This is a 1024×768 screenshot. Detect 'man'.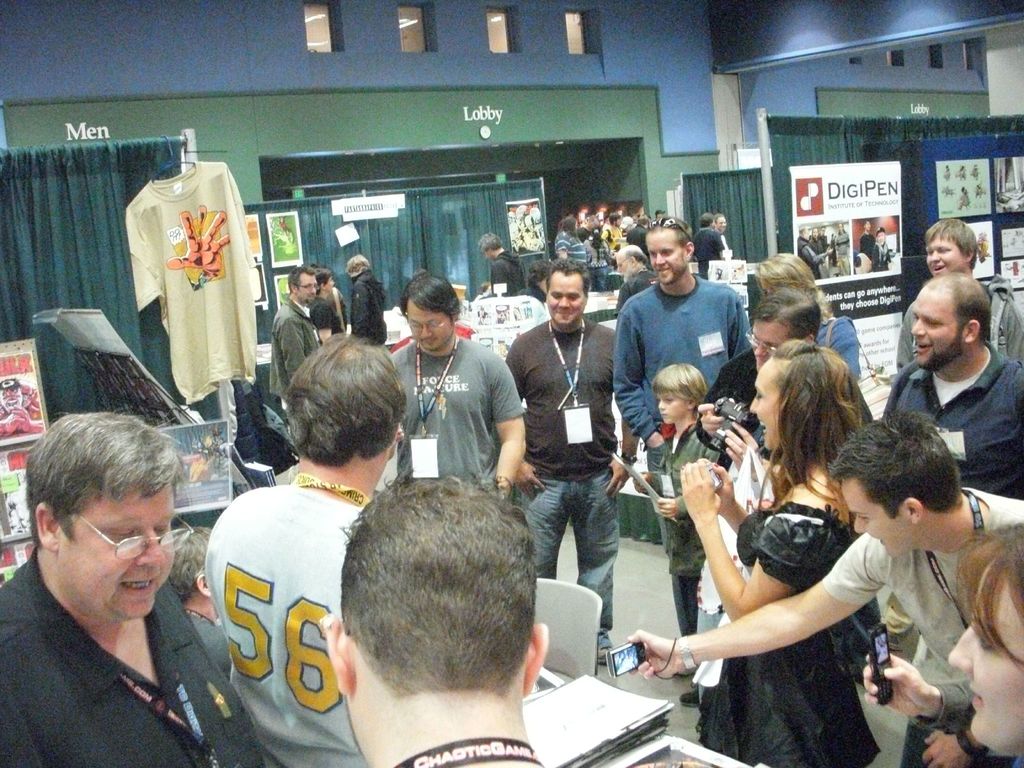
(895, 214, 1023, 372).
